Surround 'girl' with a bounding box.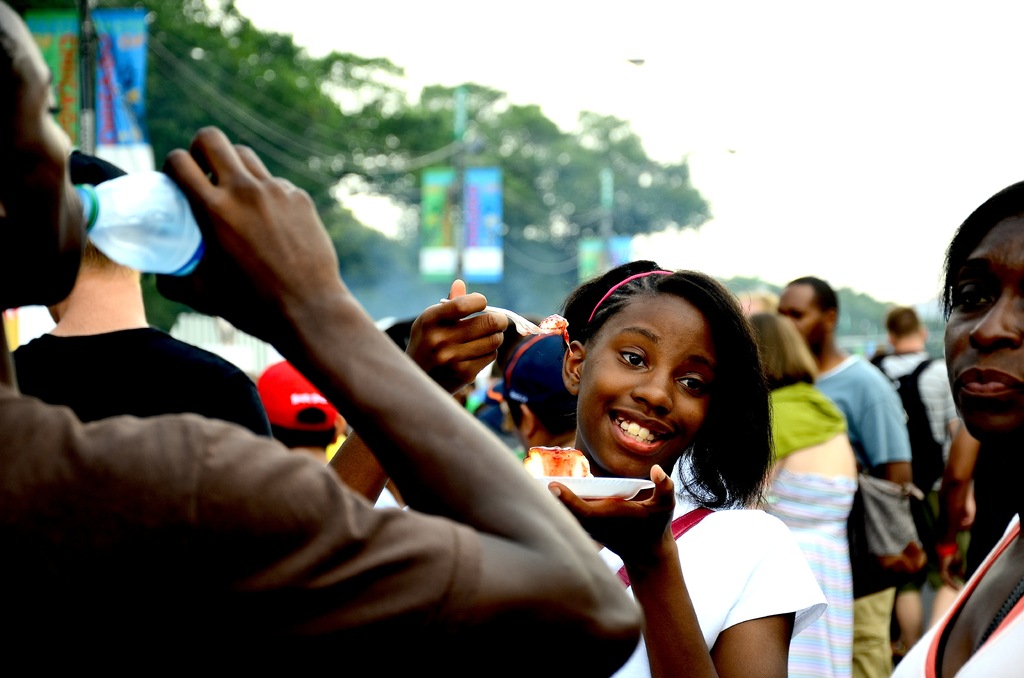
324,256,826,677.
